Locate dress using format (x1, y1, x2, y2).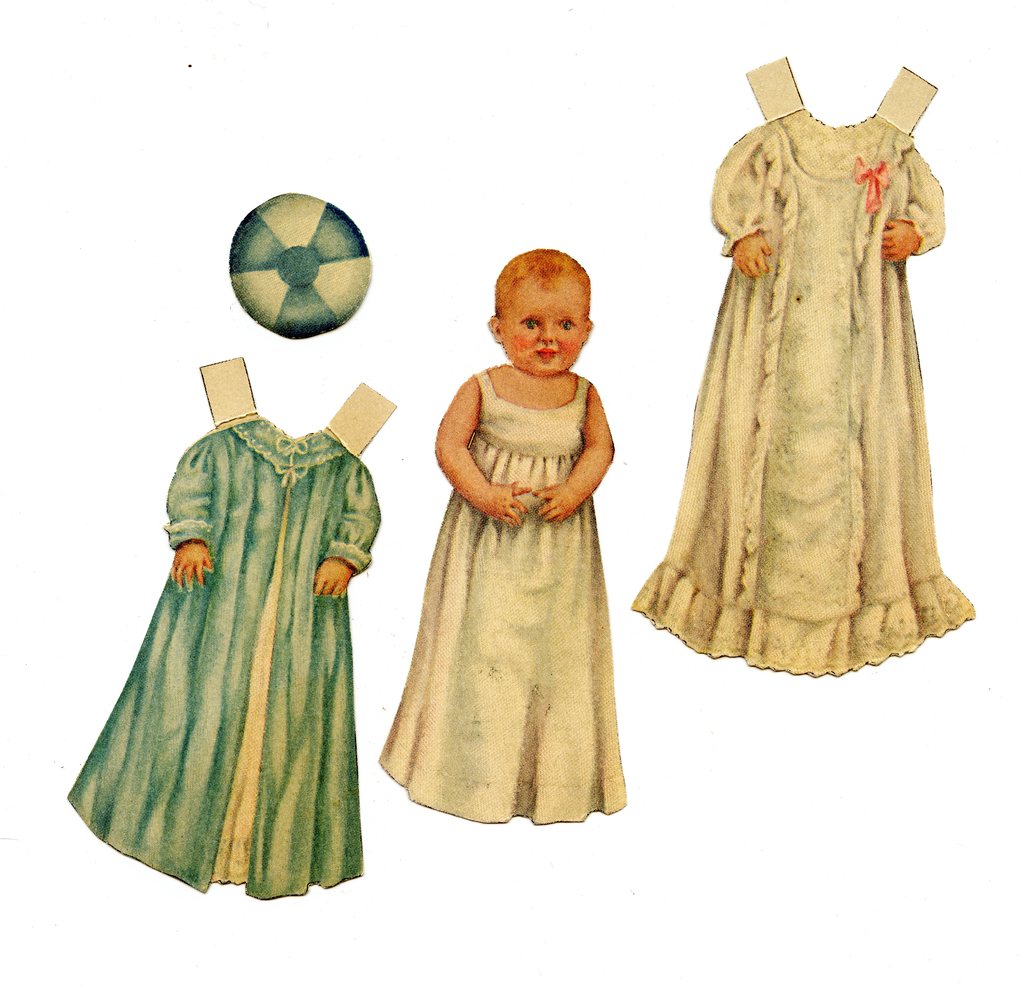
(64, 351, 400, 906).
